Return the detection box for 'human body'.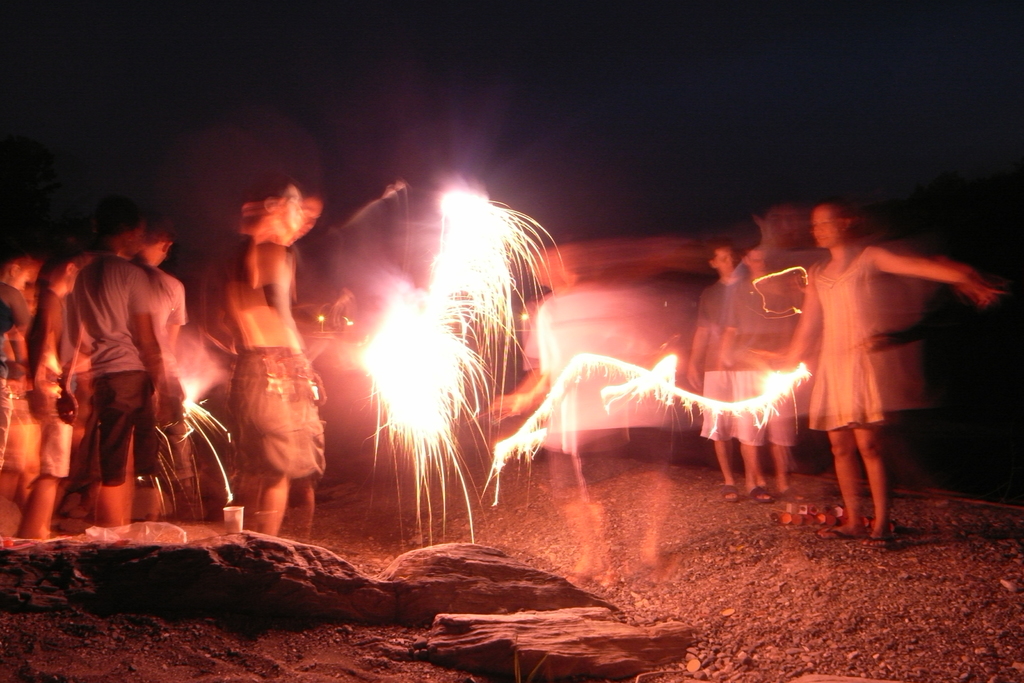
790 186 965 538.
